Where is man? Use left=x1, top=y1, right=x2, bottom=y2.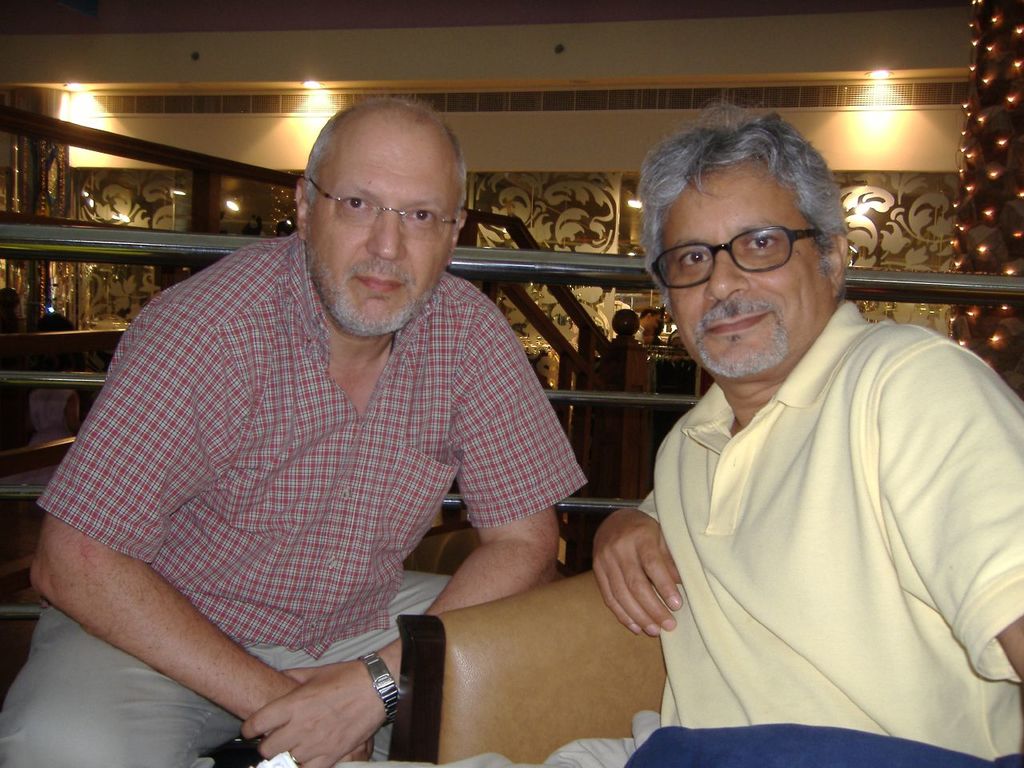
left=0, top=110, right=590, bottom=767.
